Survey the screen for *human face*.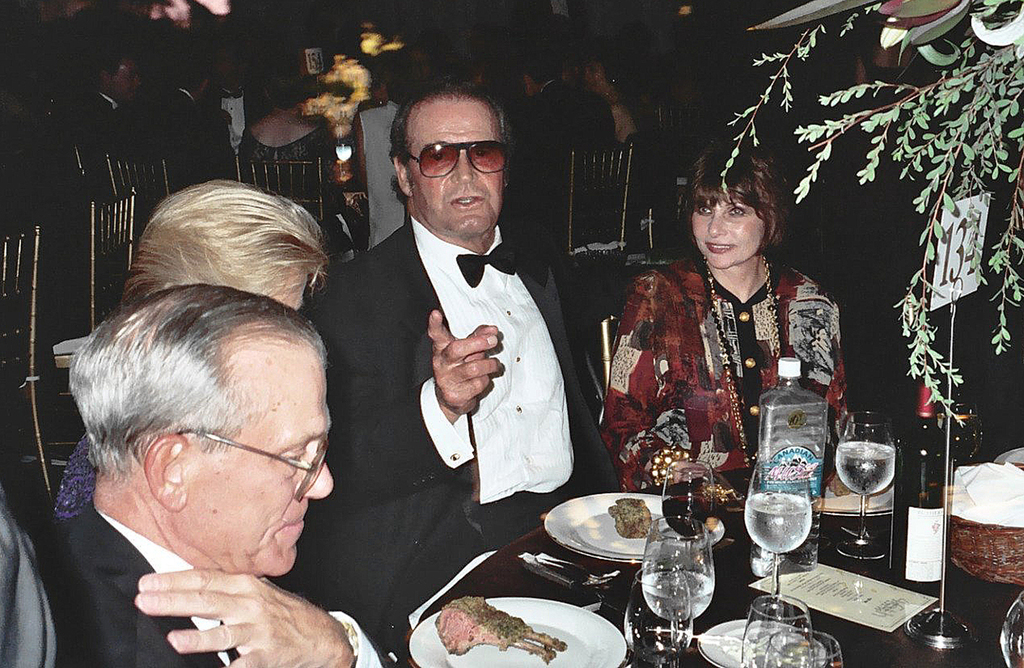
Survey found: detection(186, 349, 338, 585).
